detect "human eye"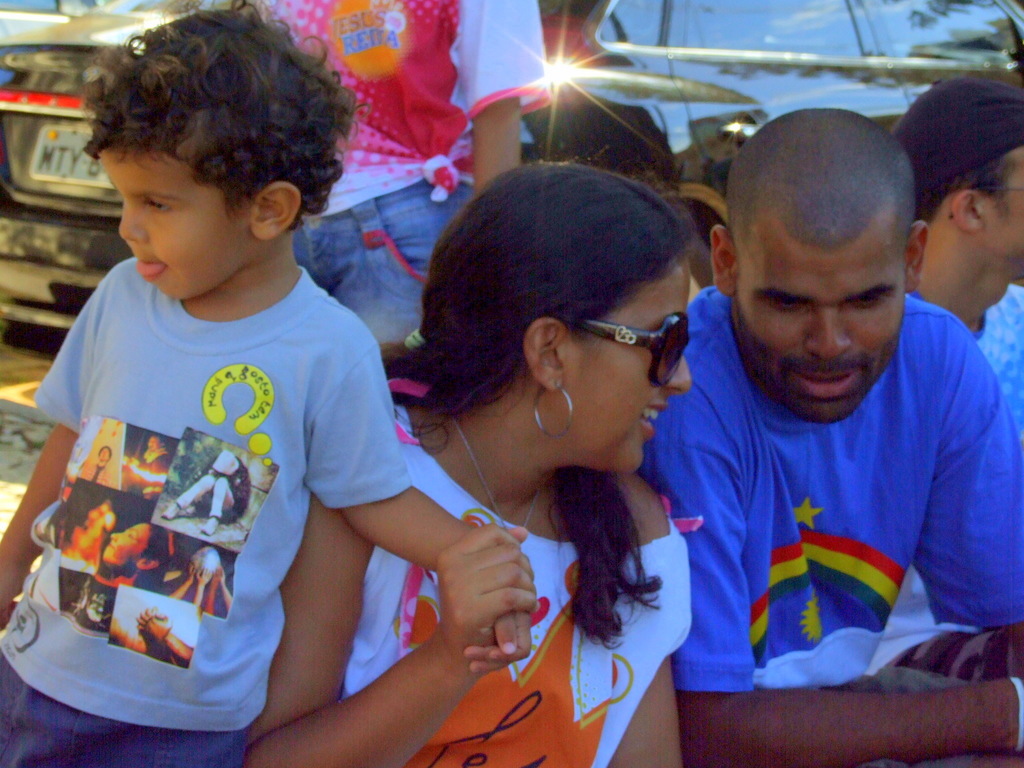
pyautogui.locateOnScreen(768, 300, 806, 316)
